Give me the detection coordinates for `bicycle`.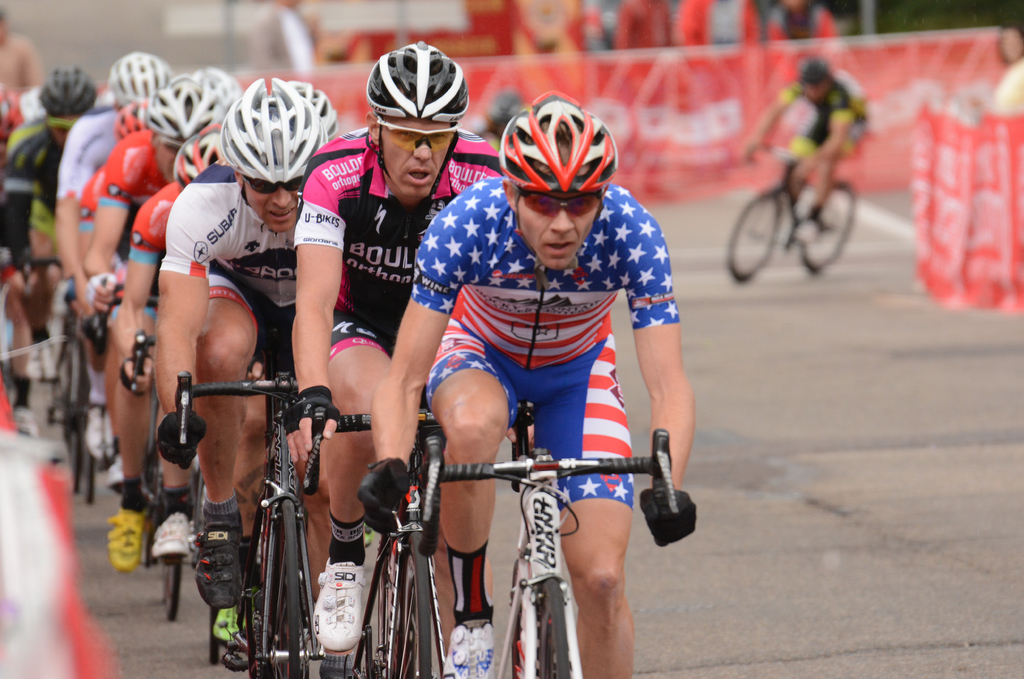
bbox=[176, 328, 321, 678].
